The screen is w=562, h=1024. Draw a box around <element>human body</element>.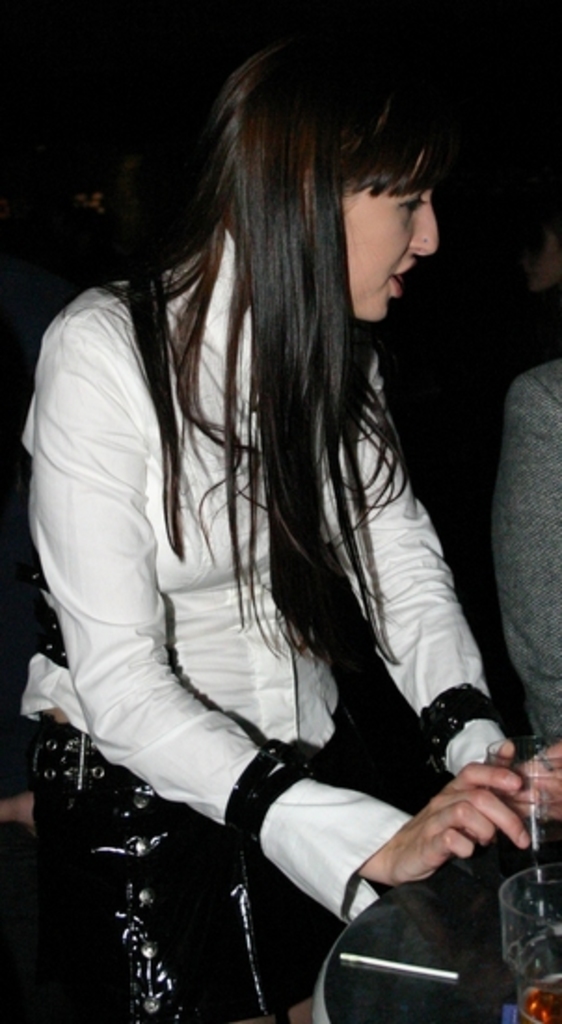
bbox(0, 45, 515, 1020).
